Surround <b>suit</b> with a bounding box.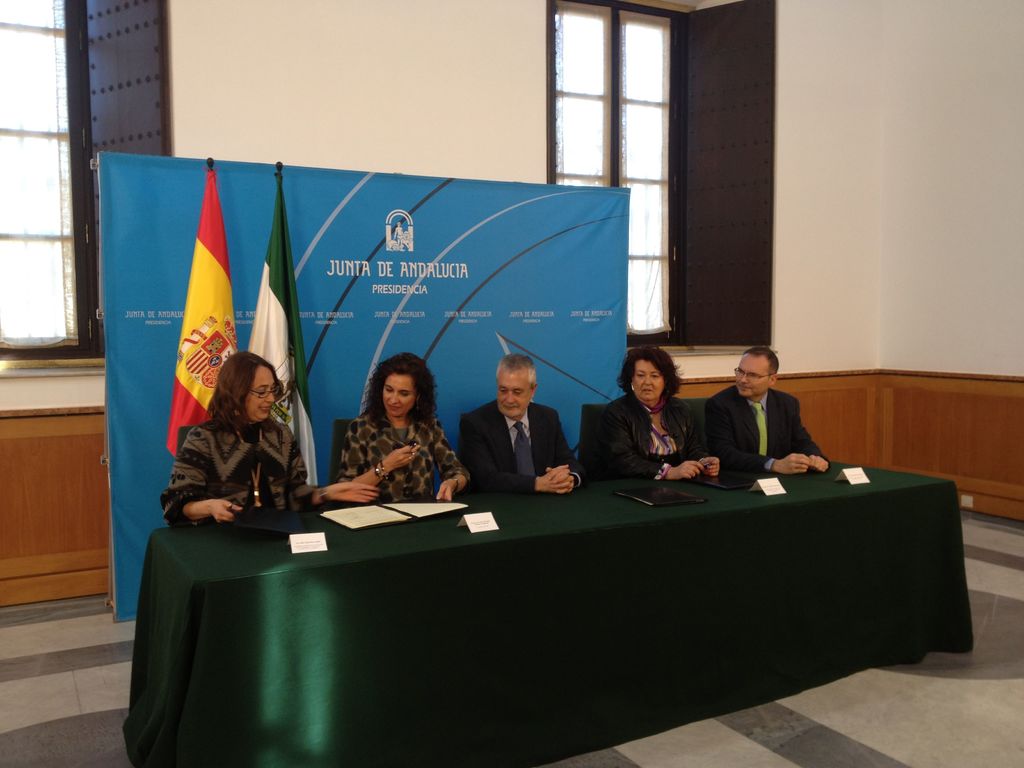
453, 386, 561, 498.
